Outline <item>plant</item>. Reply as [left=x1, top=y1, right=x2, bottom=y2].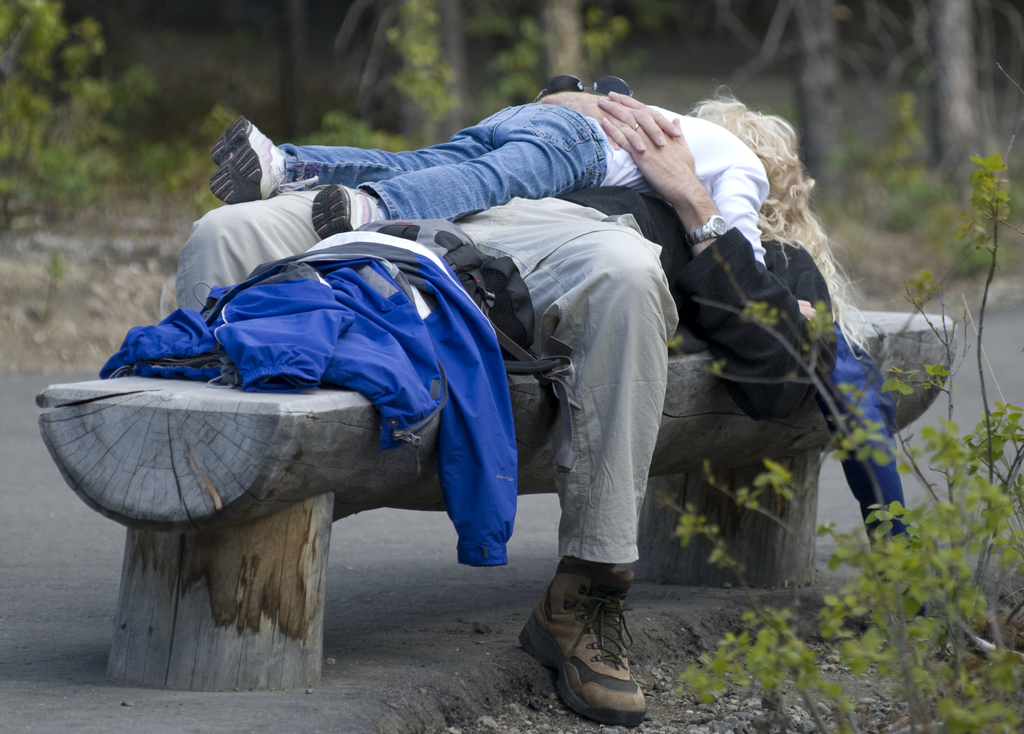
[left=387, top=0, right=620, bottom=141].
